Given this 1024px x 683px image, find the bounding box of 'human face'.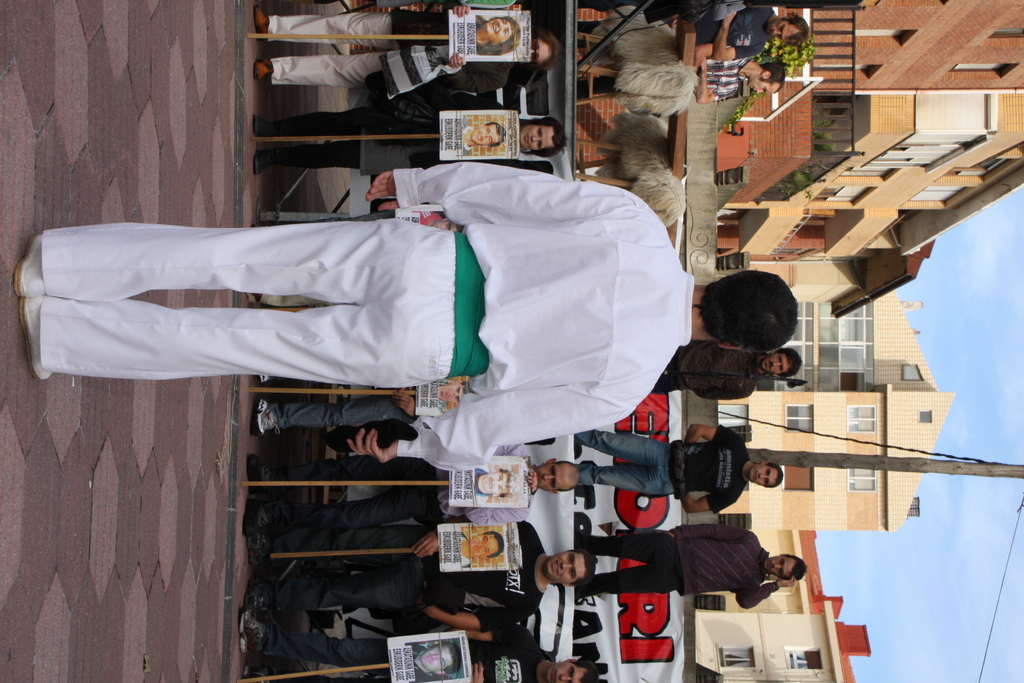
<bbox>746, 79, 781, 94</bbox>.
